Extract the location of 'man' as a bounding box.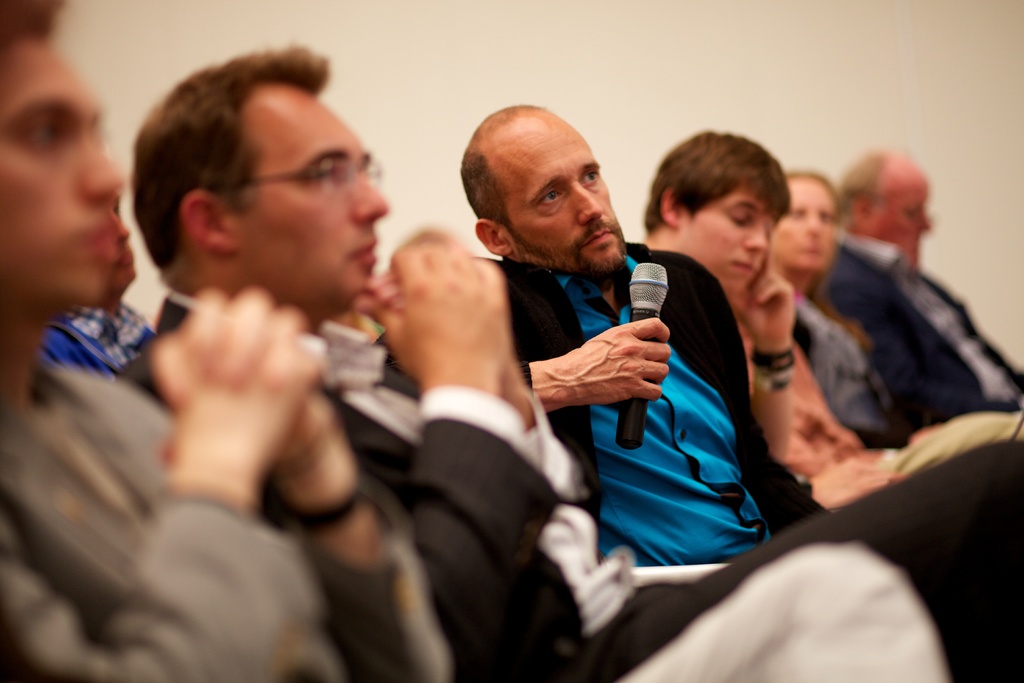
0/0/948/682.
